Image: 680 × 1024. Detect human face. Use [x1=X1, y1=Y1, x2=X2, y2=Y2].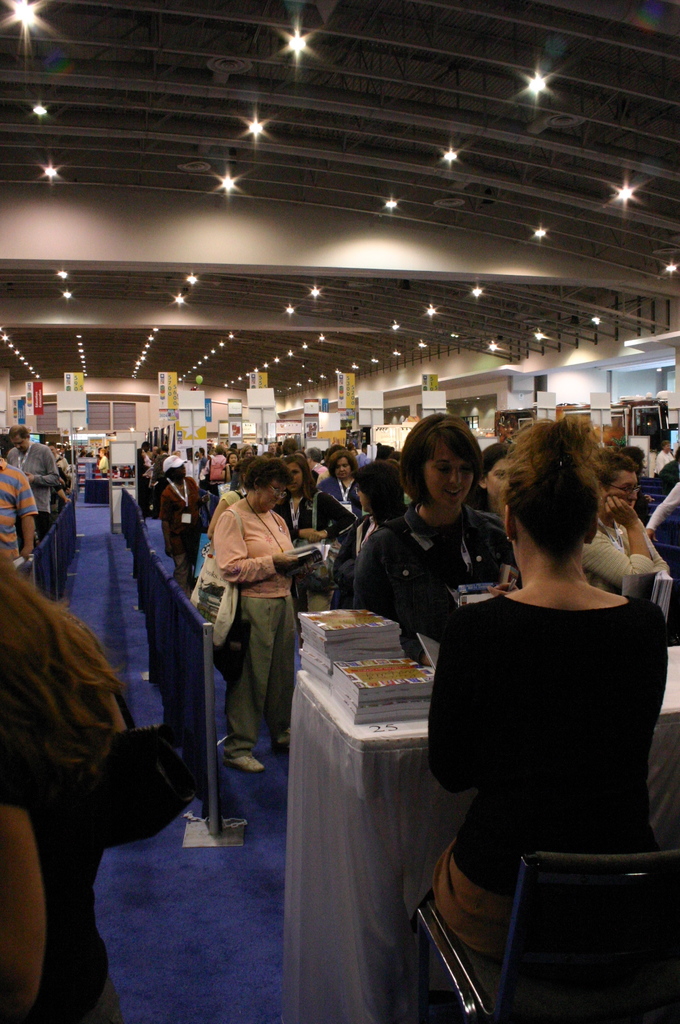
[x1=487, y1=461, x2=507, y2=495].
